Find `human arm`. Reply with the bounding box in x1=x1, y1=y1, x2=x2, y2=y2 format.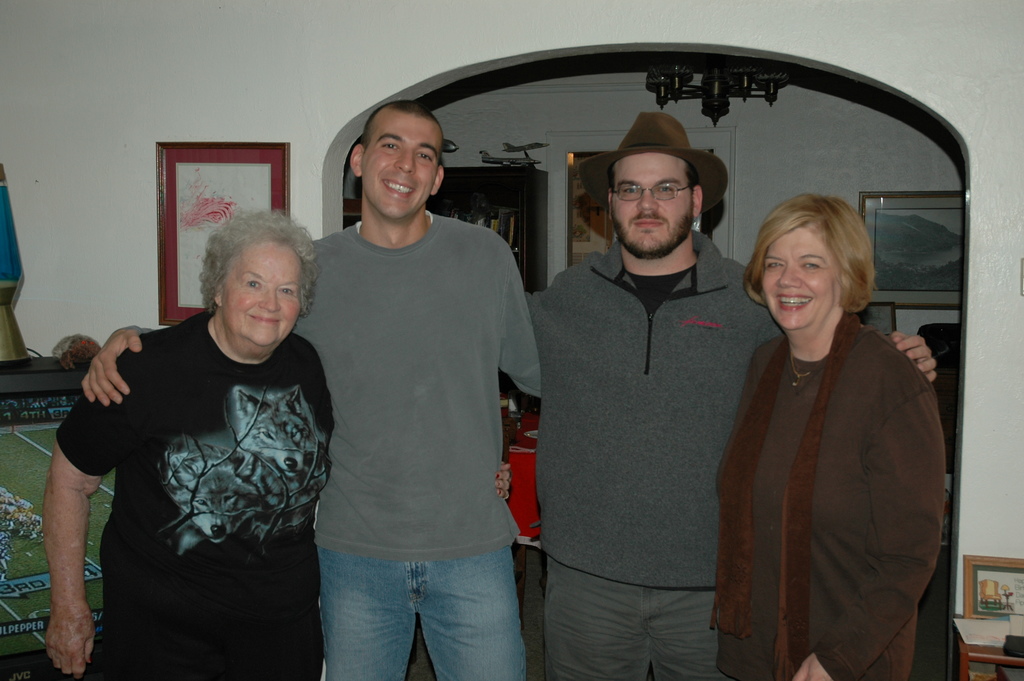
x1=488, y1=455, x2=511, y2=502.
